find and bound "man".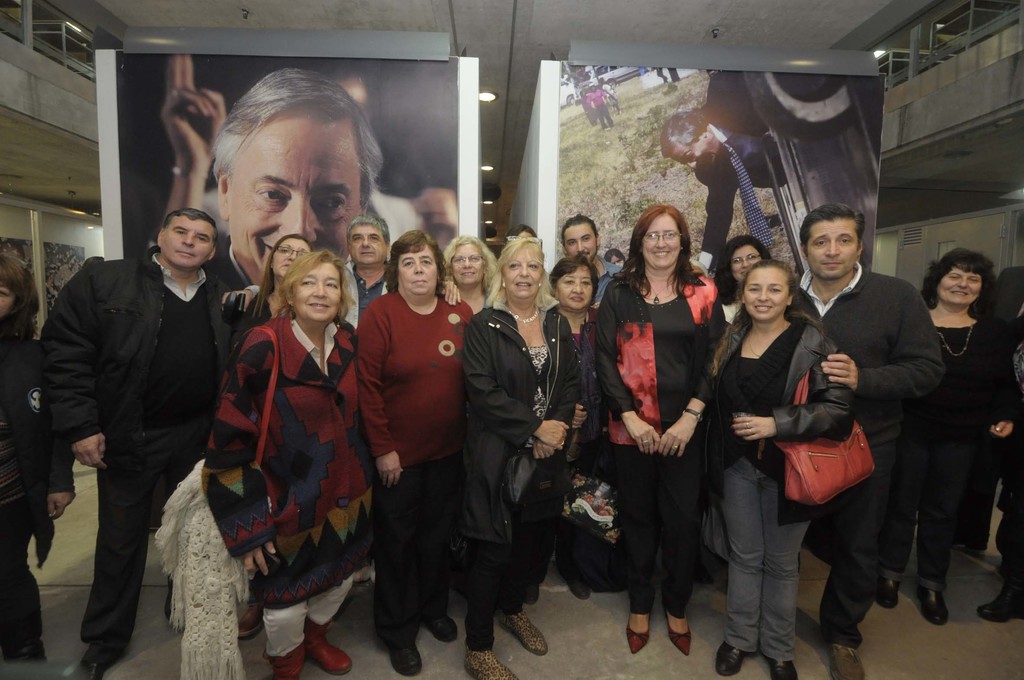
Bound: (557,209,622,311).
